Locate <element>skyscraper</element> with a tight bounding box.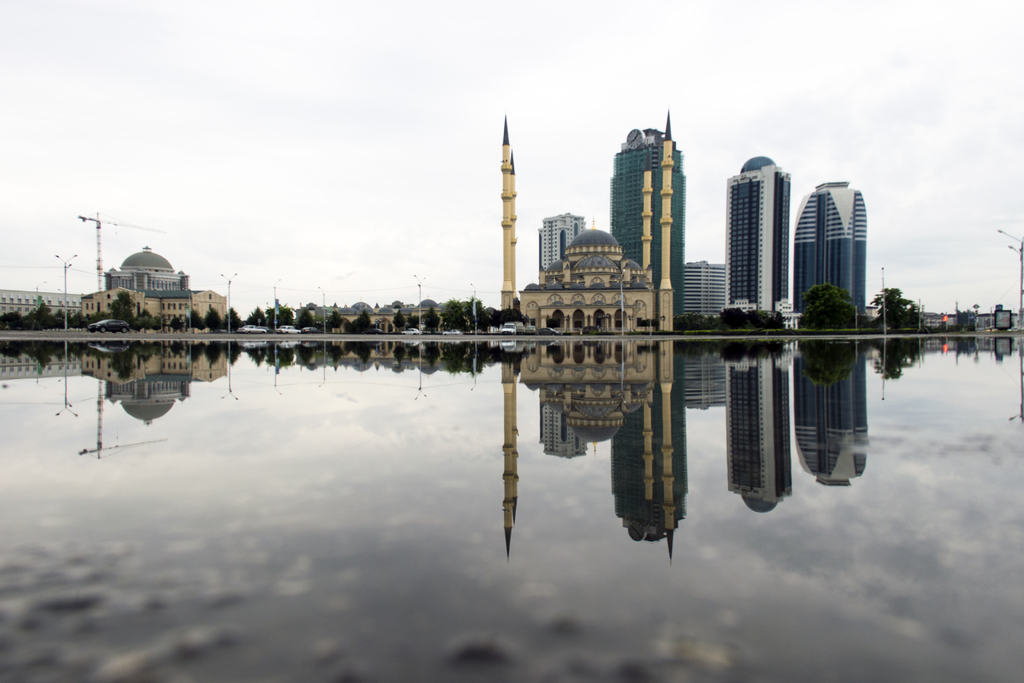
727:154:794:306.
